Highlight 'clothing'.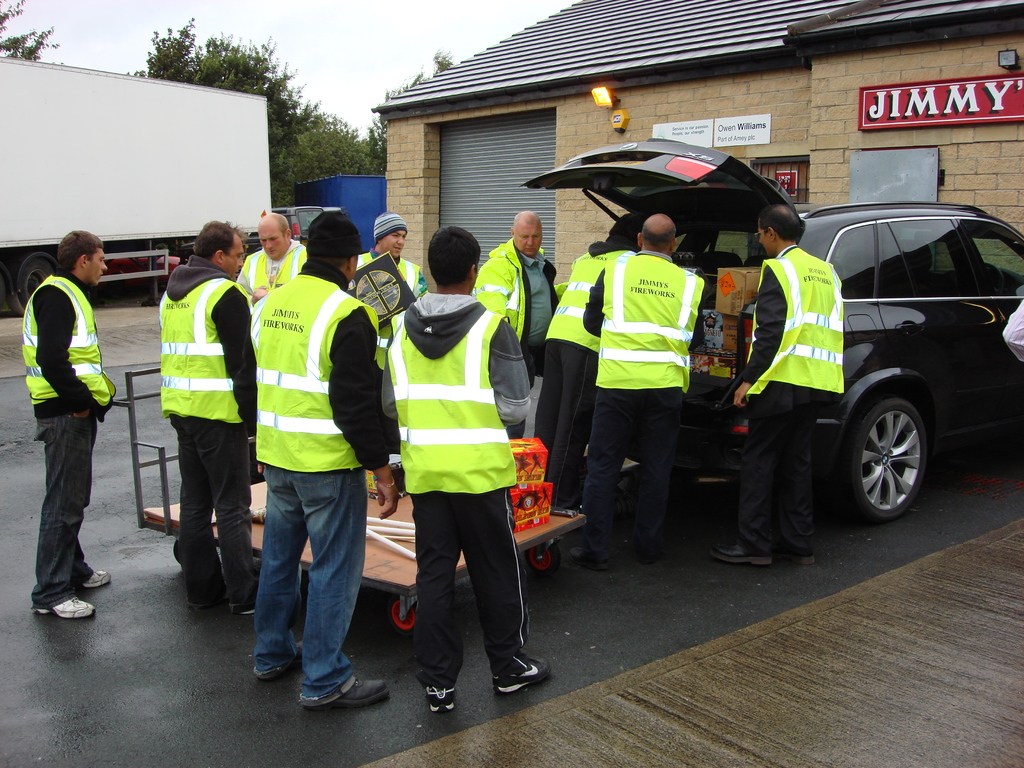
Highlighted region: box(341, 246, 418, 319).
